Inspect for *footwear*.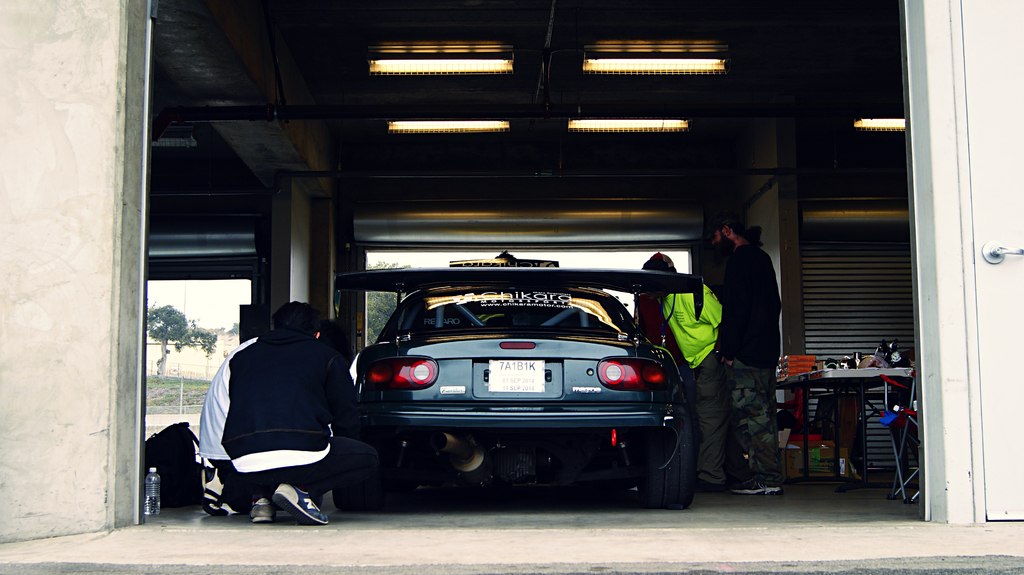
Inspection: Rect(248, 503, 273, 523).
